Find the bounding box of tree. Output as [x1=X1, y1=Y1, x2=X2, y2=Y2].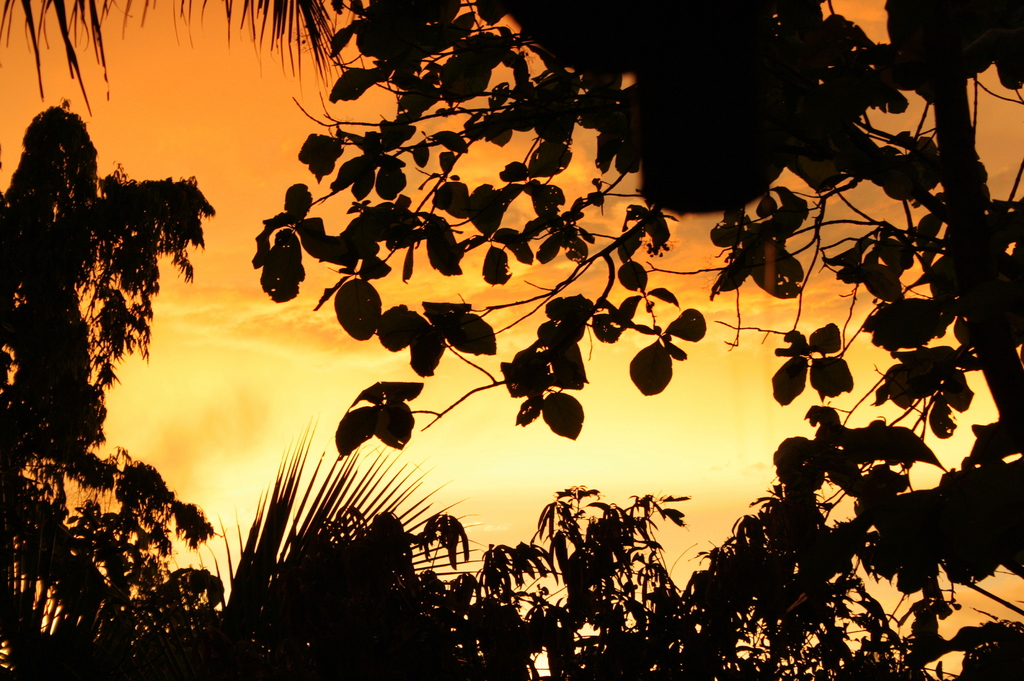
[x1=17, y1=106, x2=224, y2=621].
